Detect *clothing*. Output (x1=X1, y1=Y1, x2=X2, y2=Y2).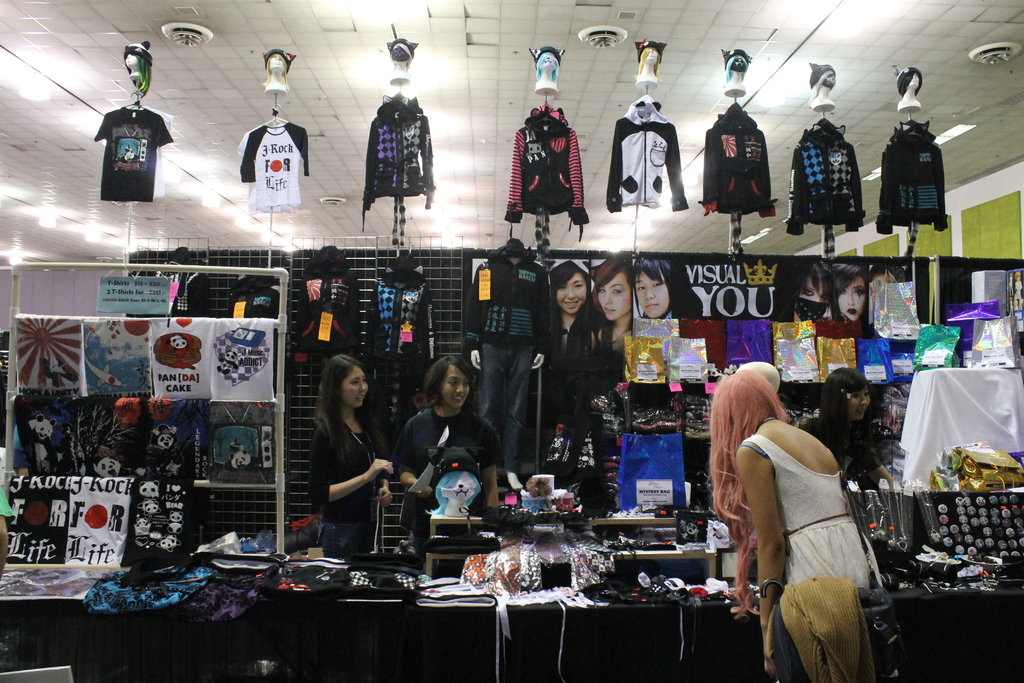
(x1=791, y1=117, x2=865, y2=230).
